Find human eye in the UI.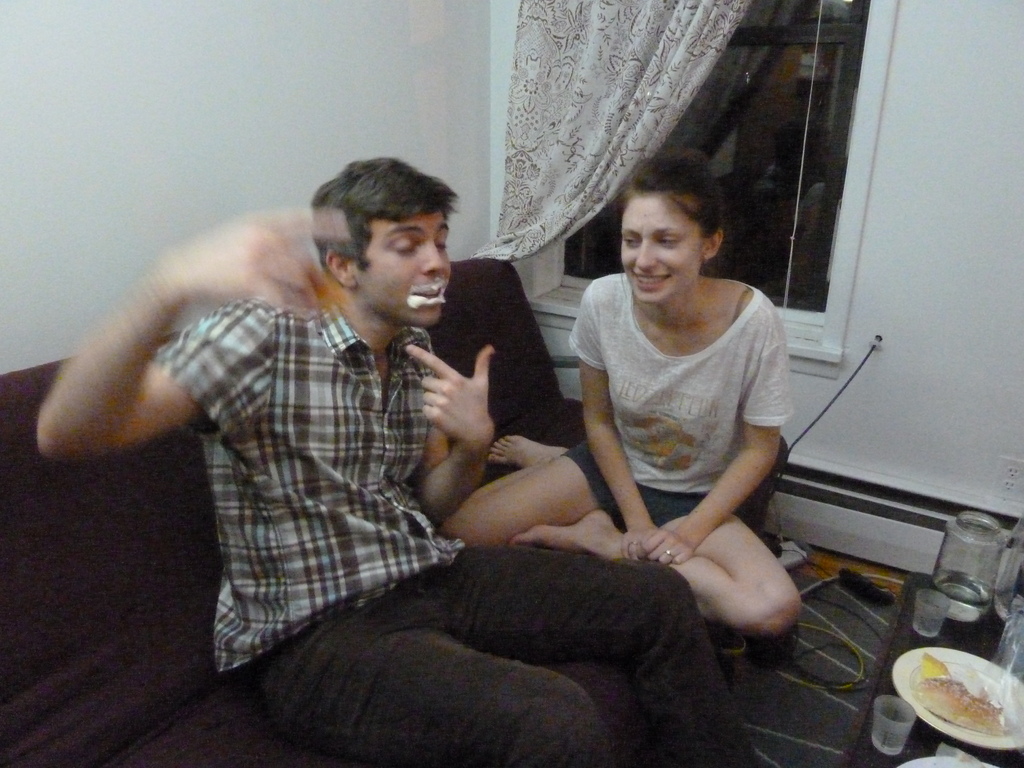
UI element at (659,238,682,248).
